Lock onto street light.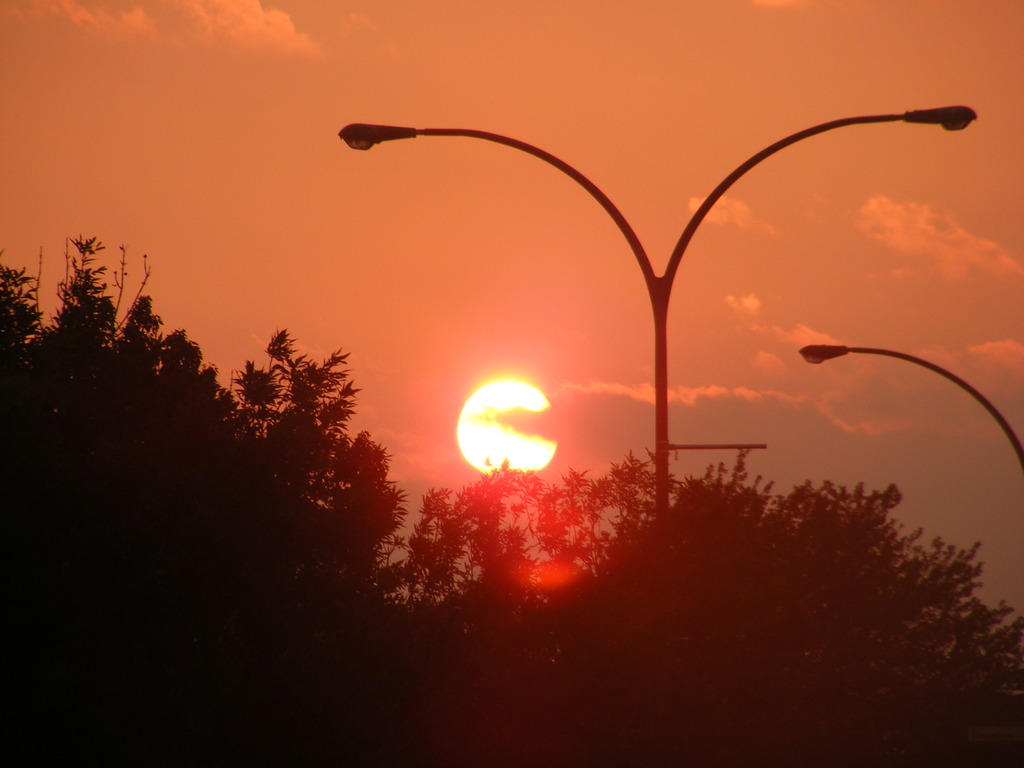
Locked: select_region(800, 344, 1023, 500).
